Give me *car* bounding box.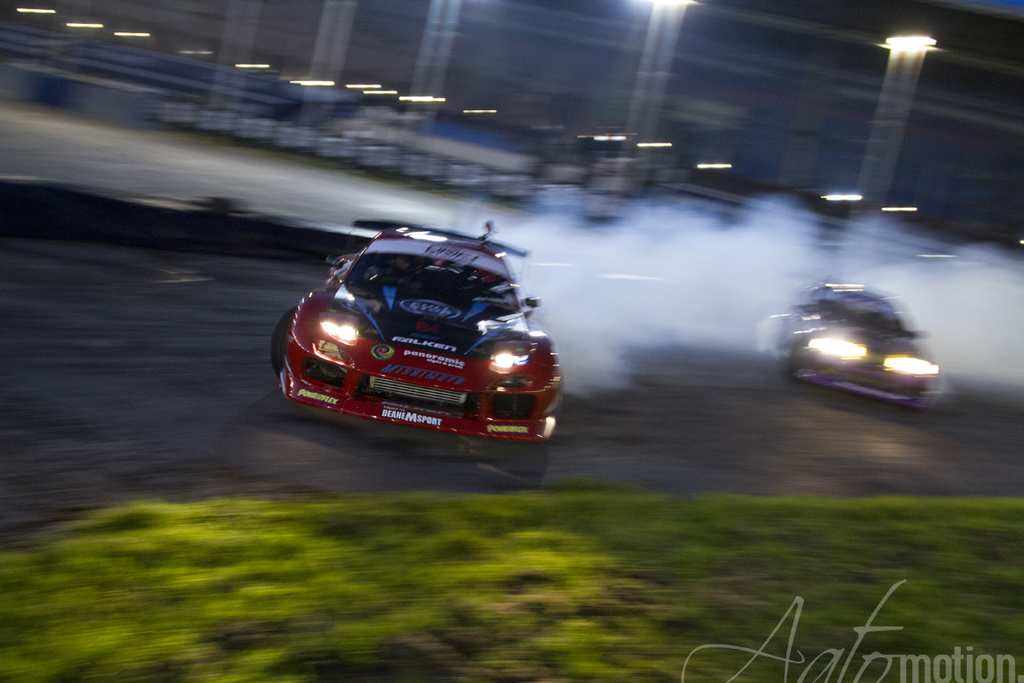
bbox=(783, 283, 940, 414).
